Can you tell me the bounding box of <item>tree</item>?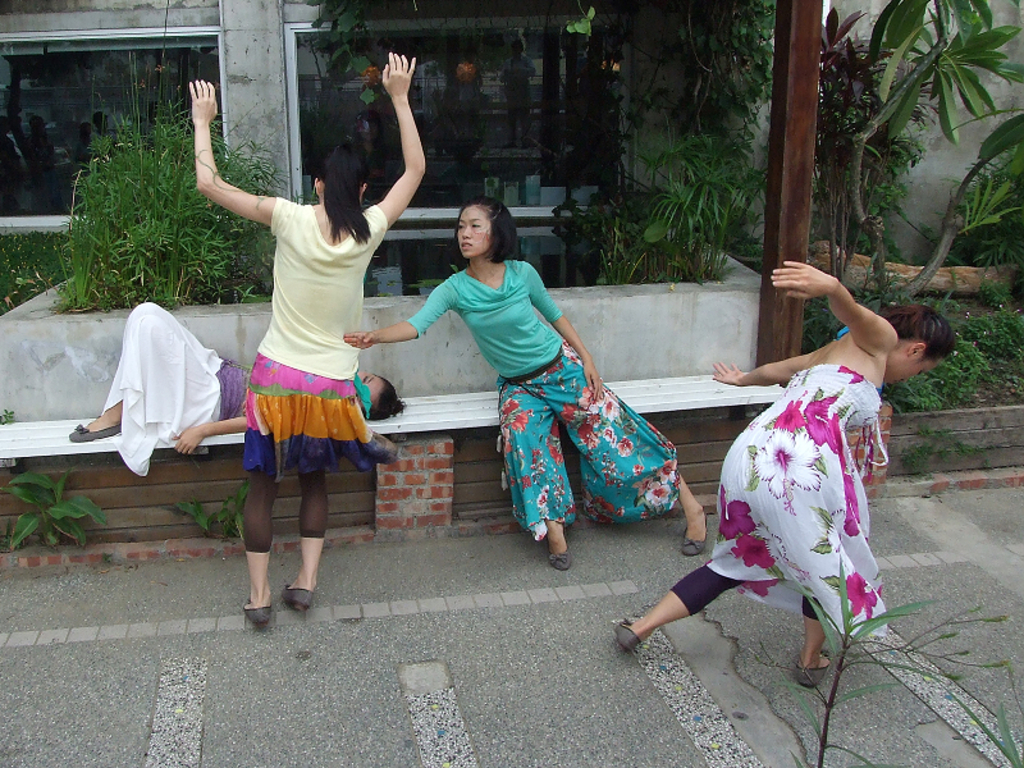
567, 0, 777, 288.
